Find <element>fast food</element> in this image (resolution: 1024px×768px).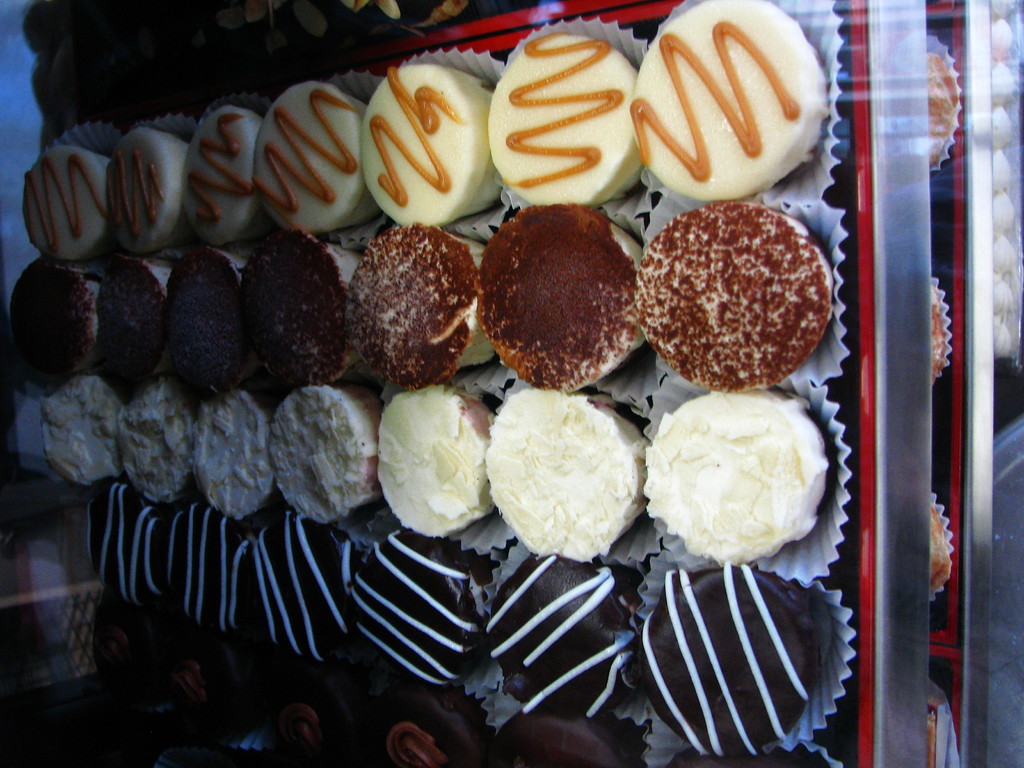
472,186,650,403.
